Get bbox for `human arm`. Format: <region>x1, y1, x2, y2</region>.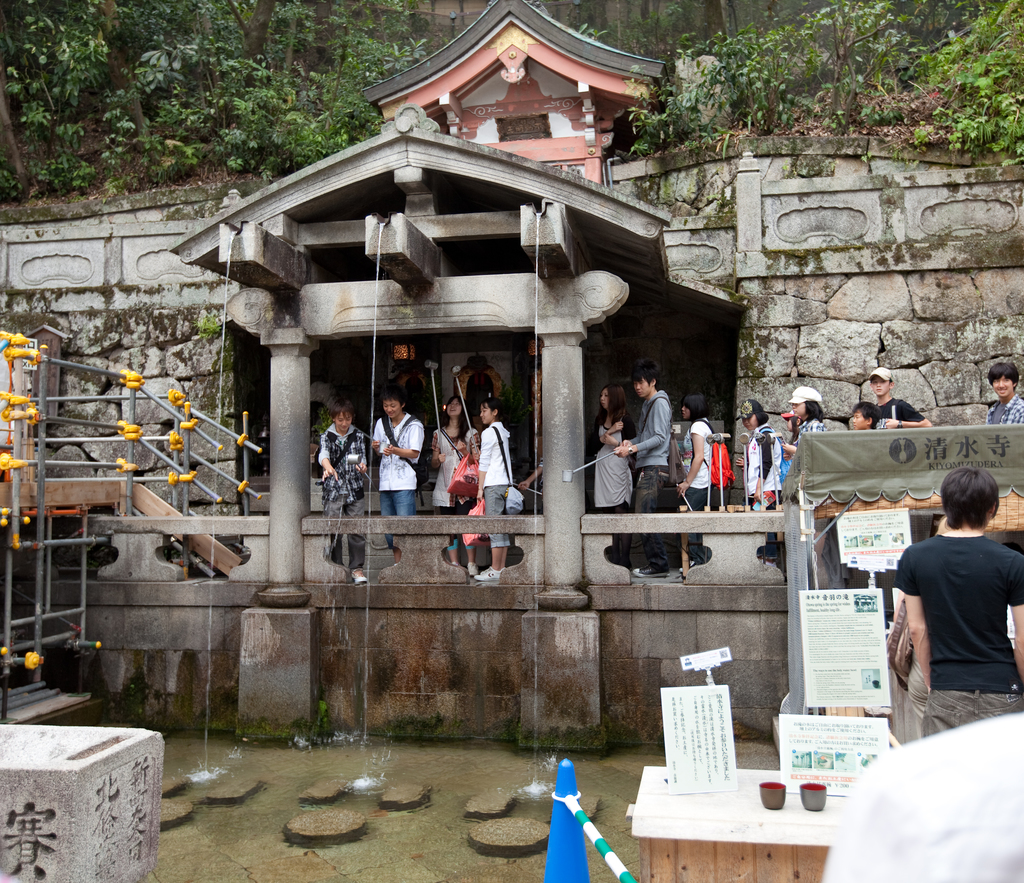
<region>474, 428, 490, 505</region>.
